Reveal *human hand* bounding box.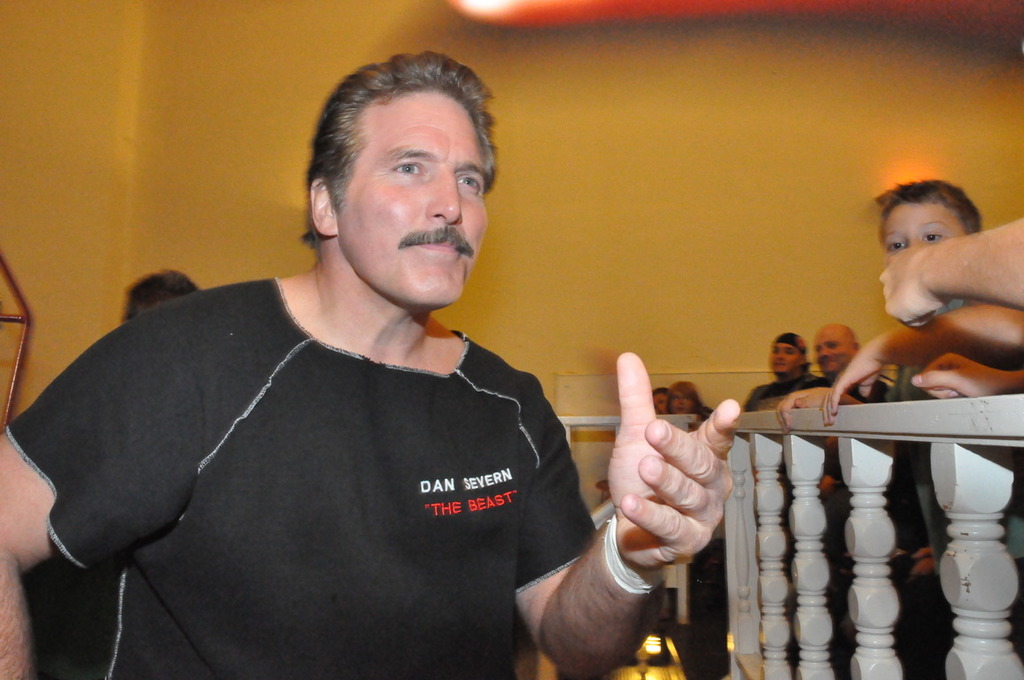
Revealed: (left=875, top=246, right=952, bottom=332).
